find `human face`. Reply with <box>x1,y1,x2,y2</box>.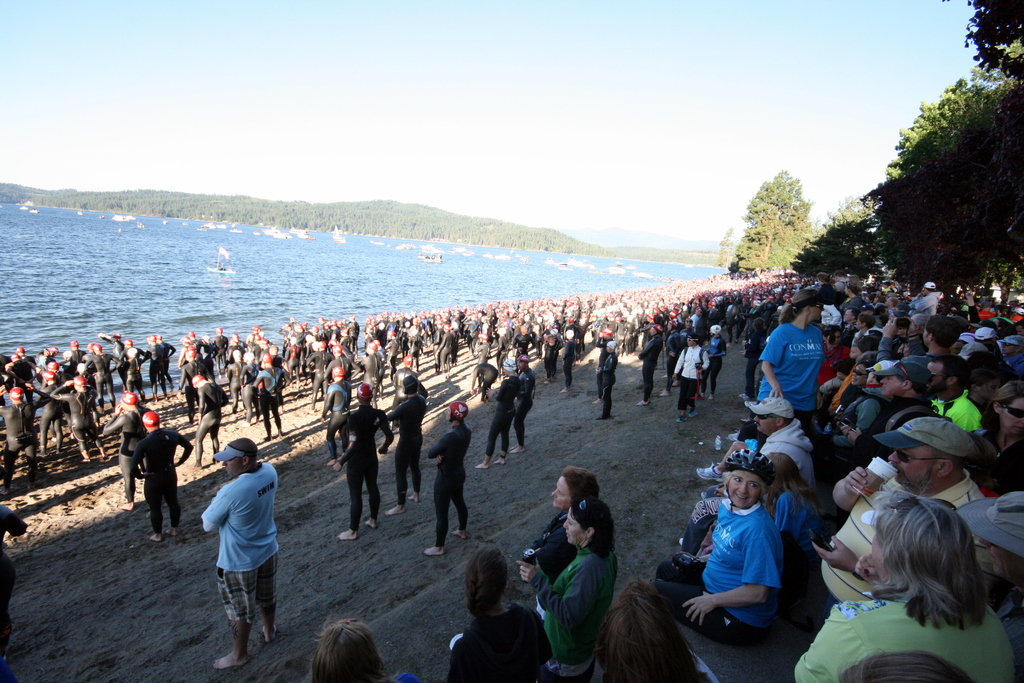
<box>845,309,852,324</box>.
